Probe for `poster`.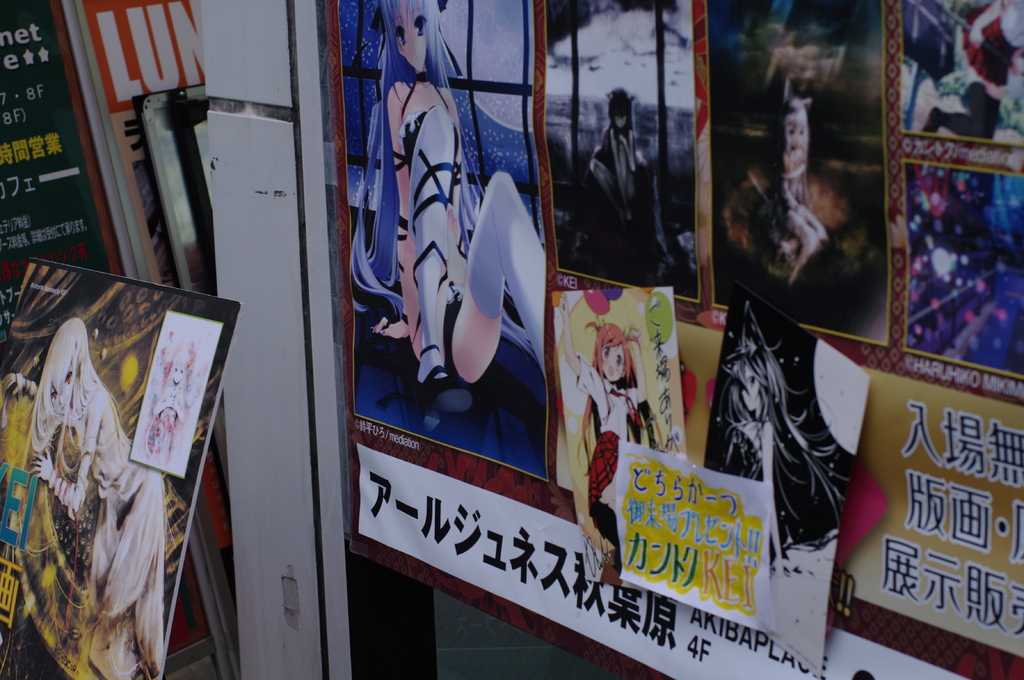
Probe result: select_region(351, 0, 538, 480).
